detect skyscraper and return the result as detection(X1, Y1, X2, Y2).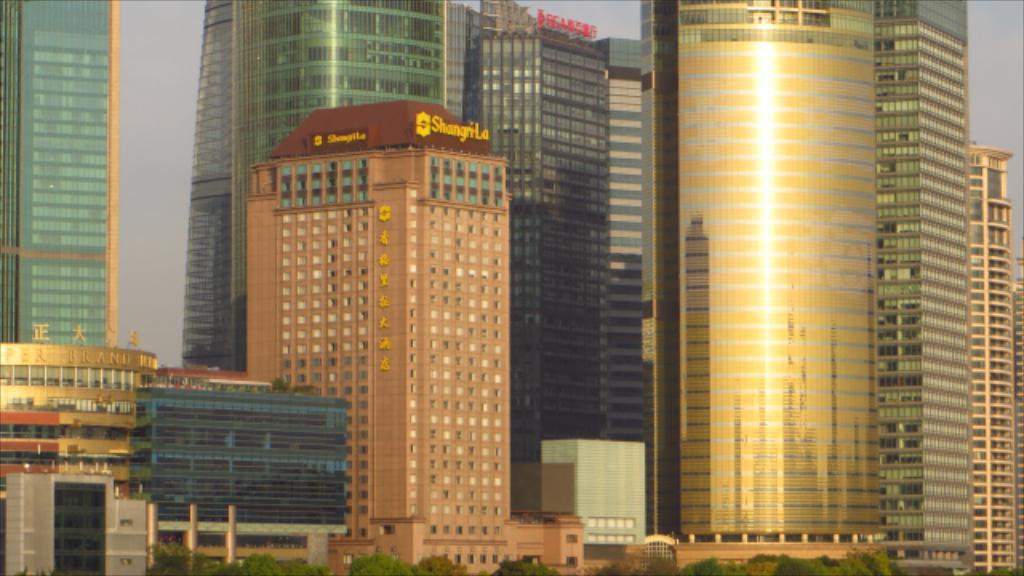
detection(238, 3, 456, 382).
